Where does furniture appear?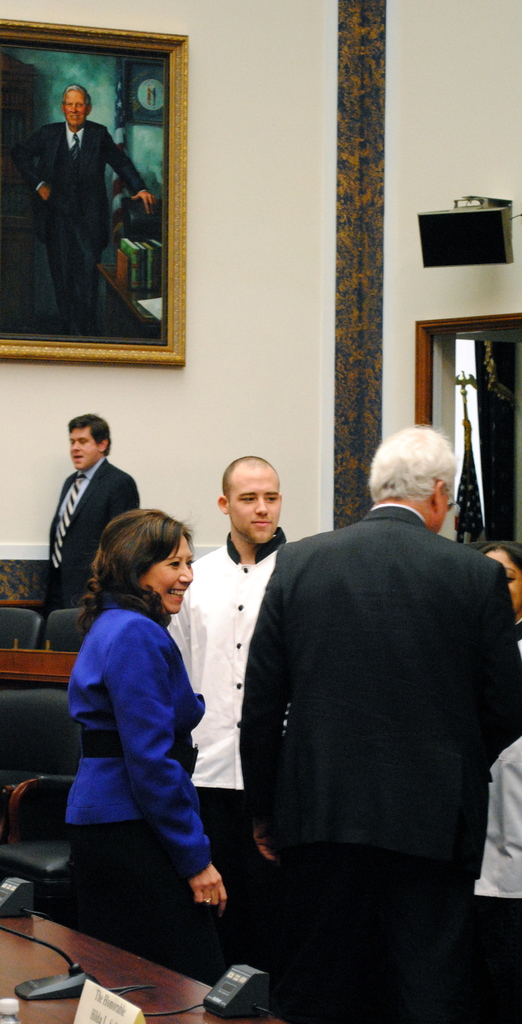
Appears at Rect(1, 771, 75, 916).
